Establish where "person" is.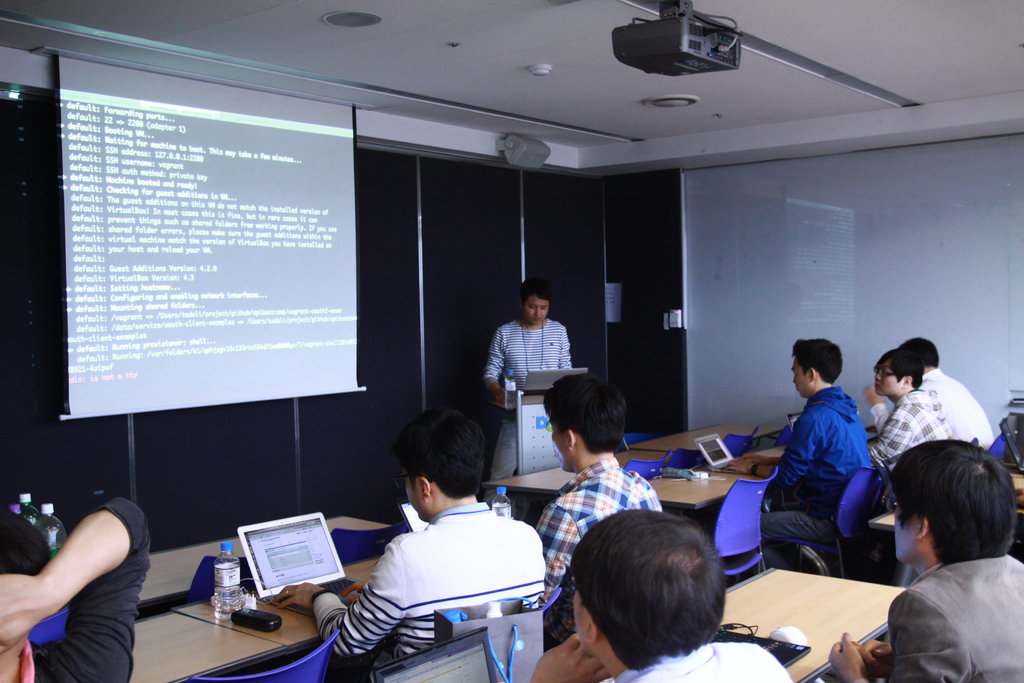
Established at {"x1": 757, "y1": 338, "x2": 880, "y2": 546}.
